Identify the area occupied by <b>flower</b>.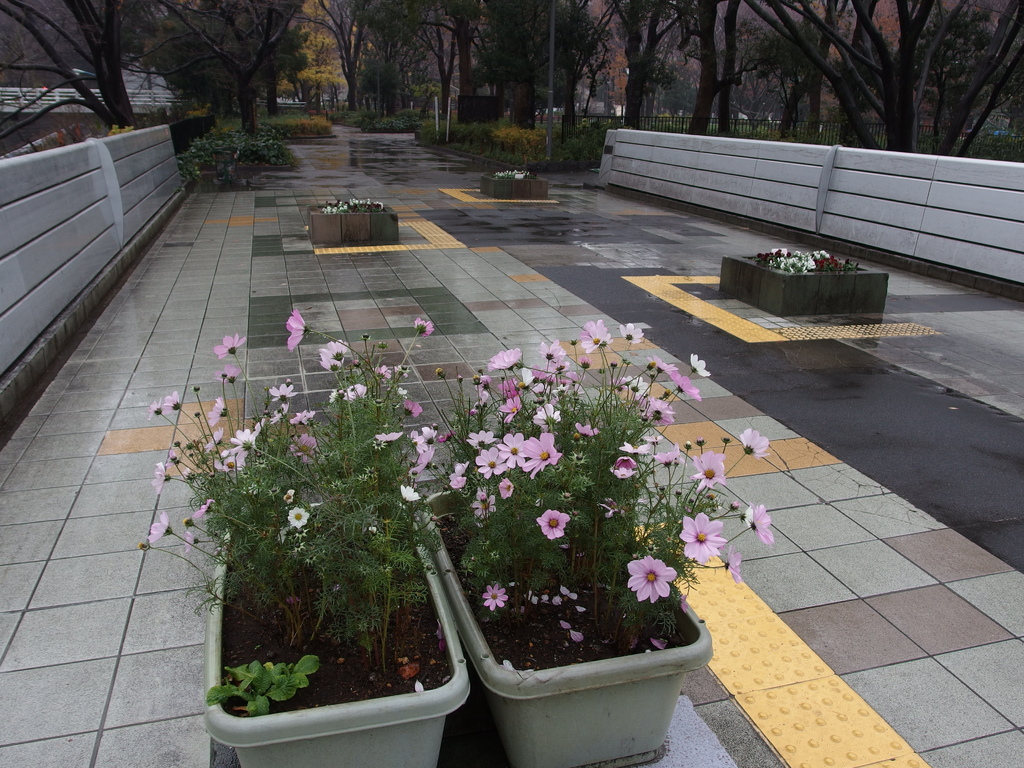
Area: pyautogui.locateOnScreen(742, 504, 756, 529).
